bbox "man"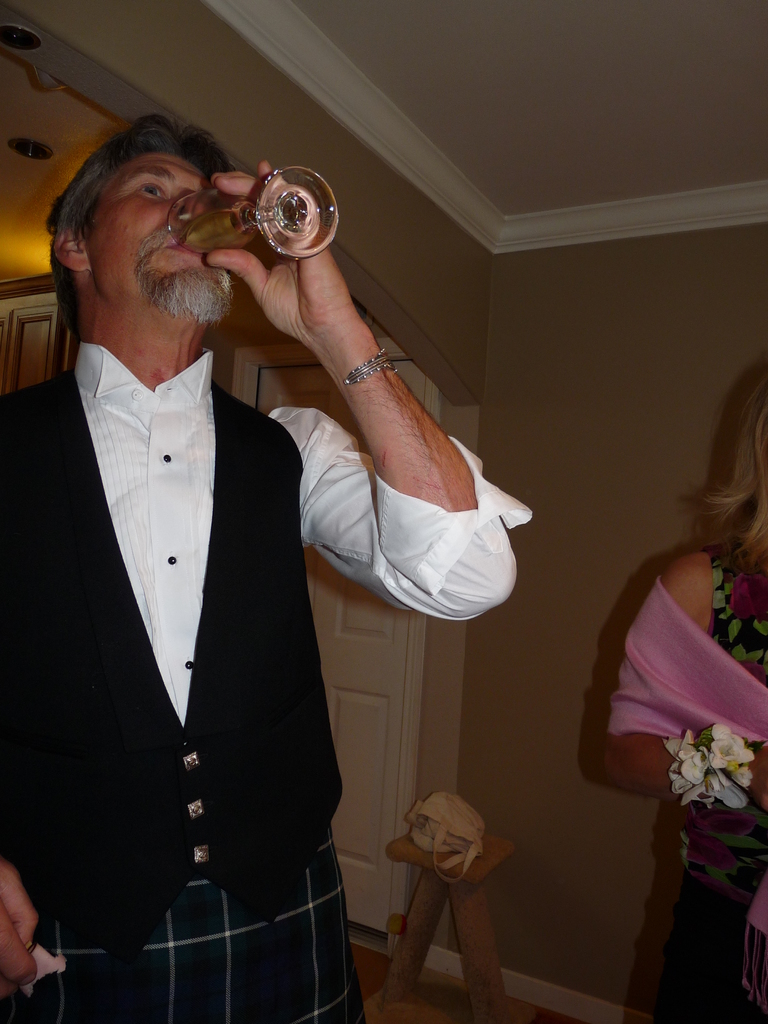
bbox=(0, 113, 536, 1023)
